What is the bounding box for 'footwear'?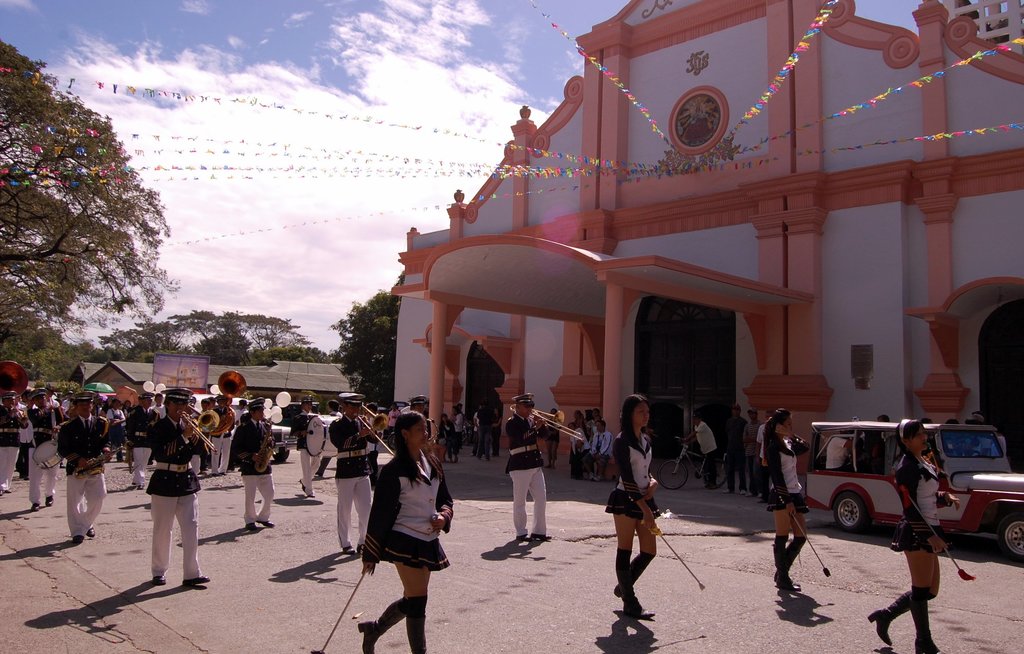
region(250, 522, 261, 530).
